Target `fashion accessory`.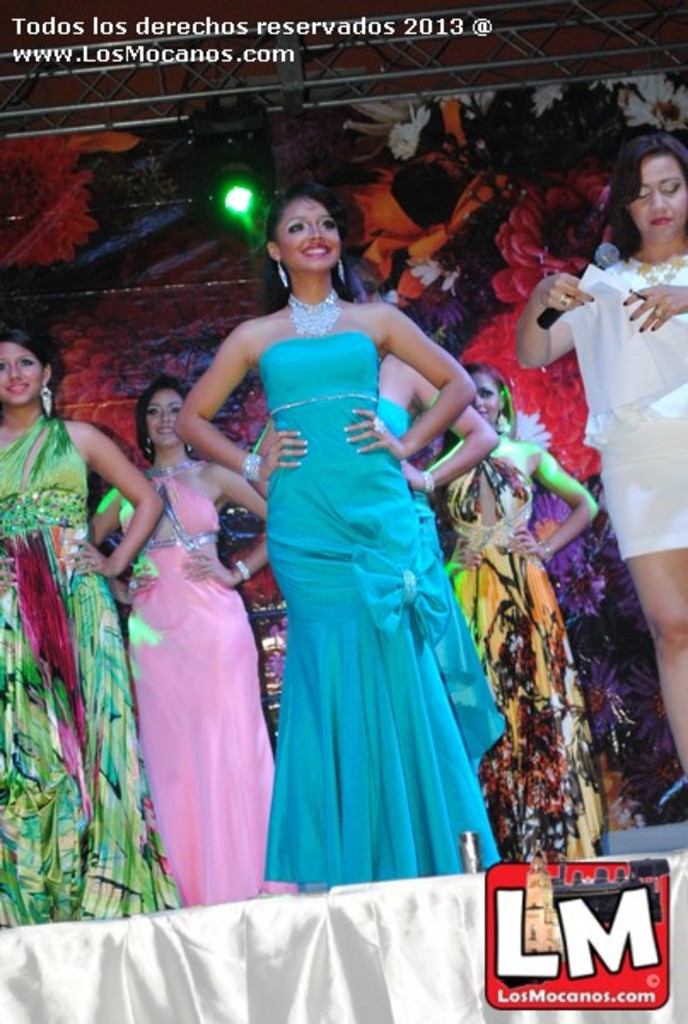
Target region: locate(591, 299, 596, 300).
